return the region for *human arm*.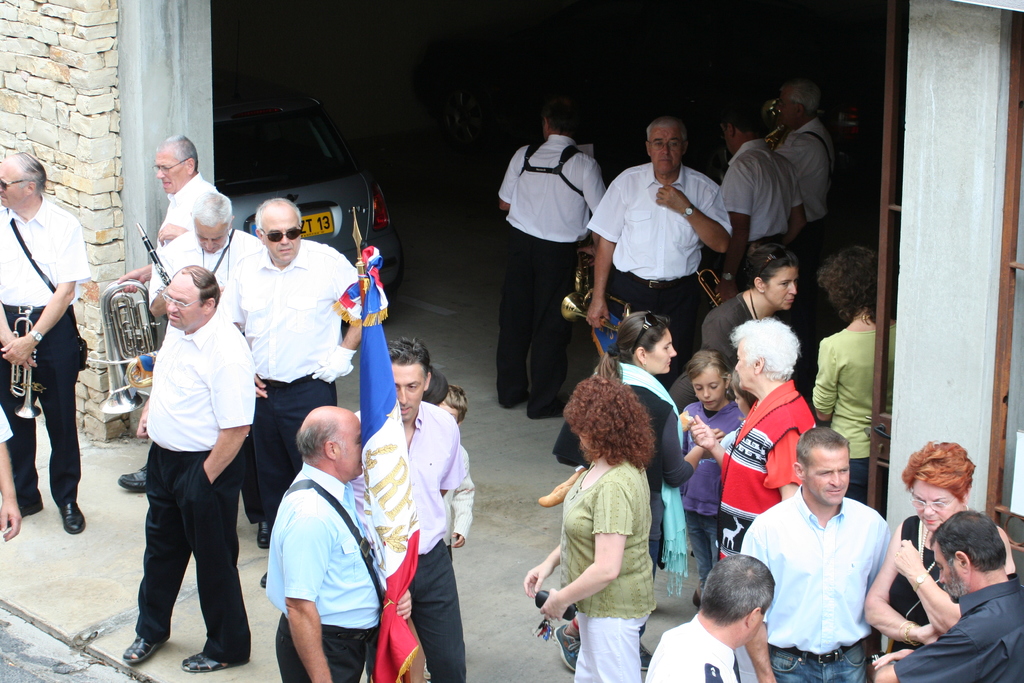
<bbox>502, 145, 525, 211</bbox>.
